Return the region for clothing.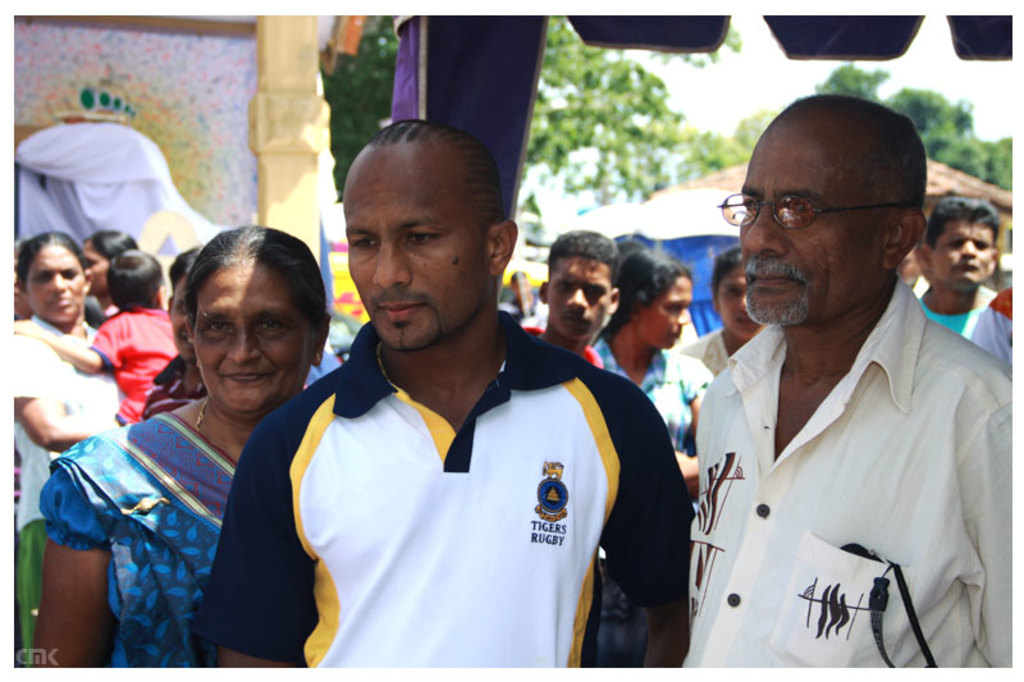
691 308 1014 681.
